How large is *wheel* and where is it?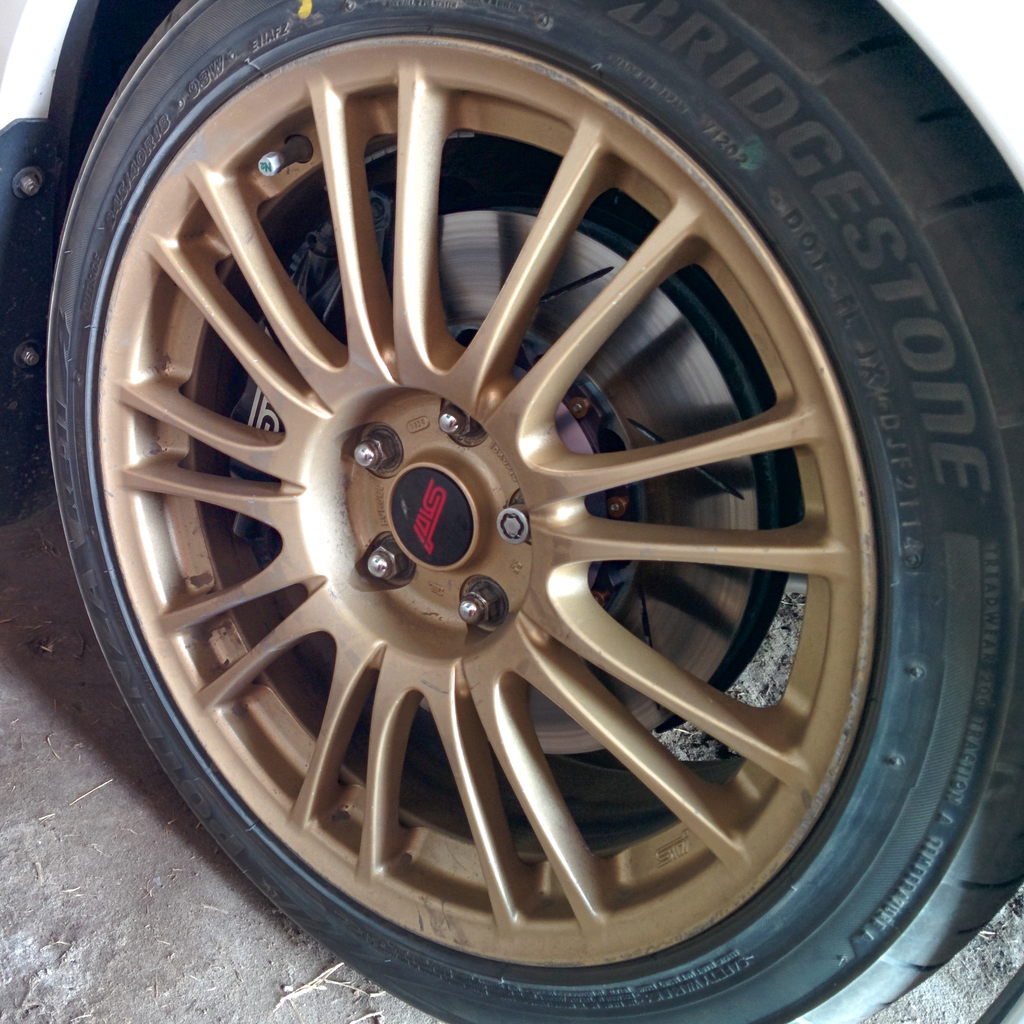
Bounding box: [x1=42, y1=0, x2=1023, y2=1023].
